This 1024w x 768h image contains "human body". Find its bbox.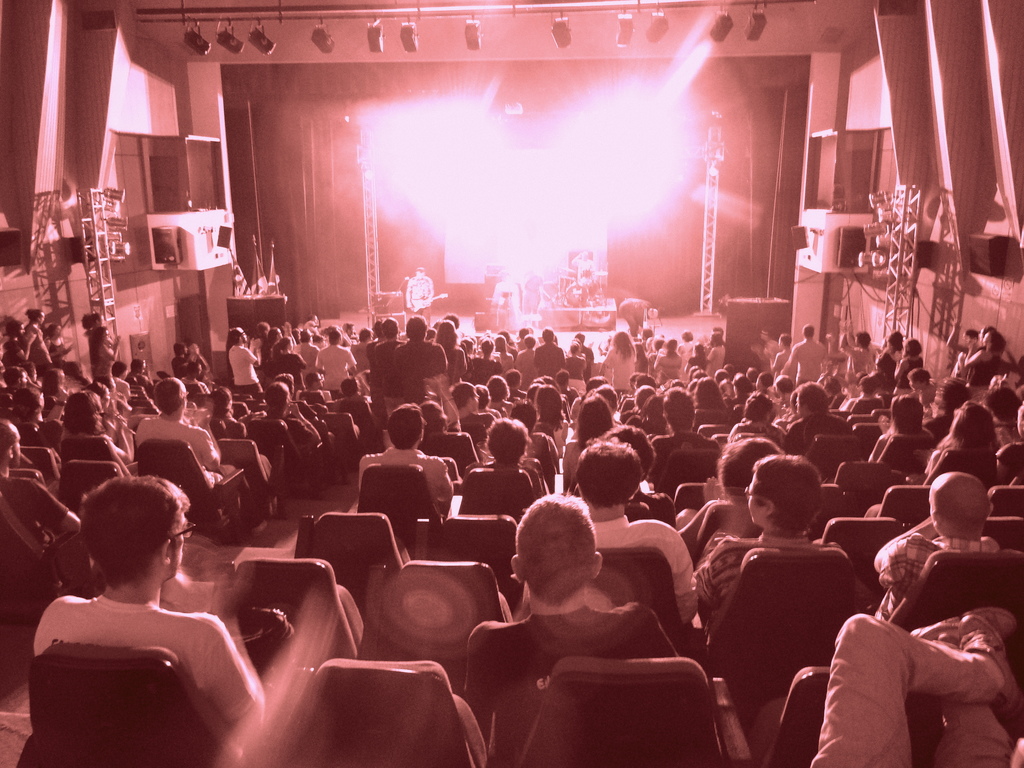
bbox=(694, 443, 782, 556).
